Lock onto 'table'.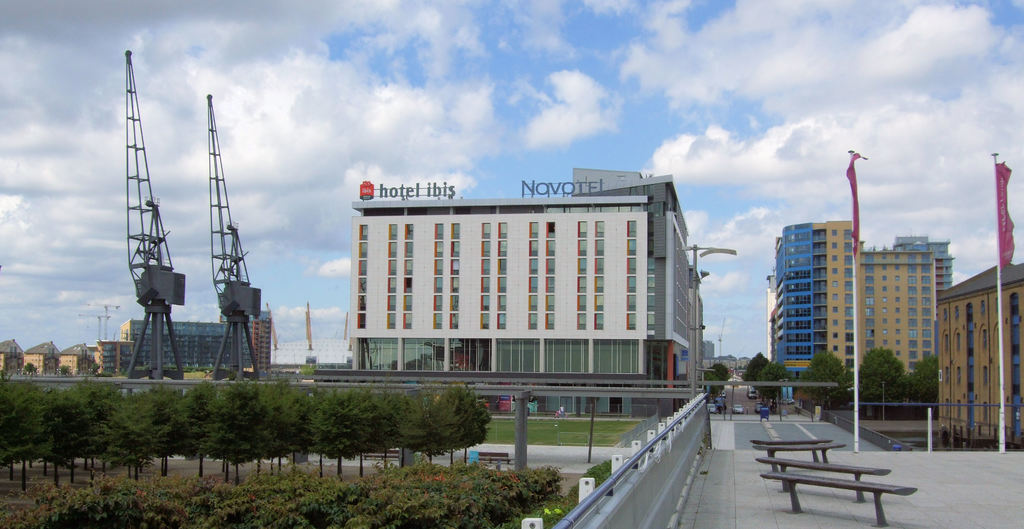
Locked: (left=753, top=436, right=833, bottom=443).
